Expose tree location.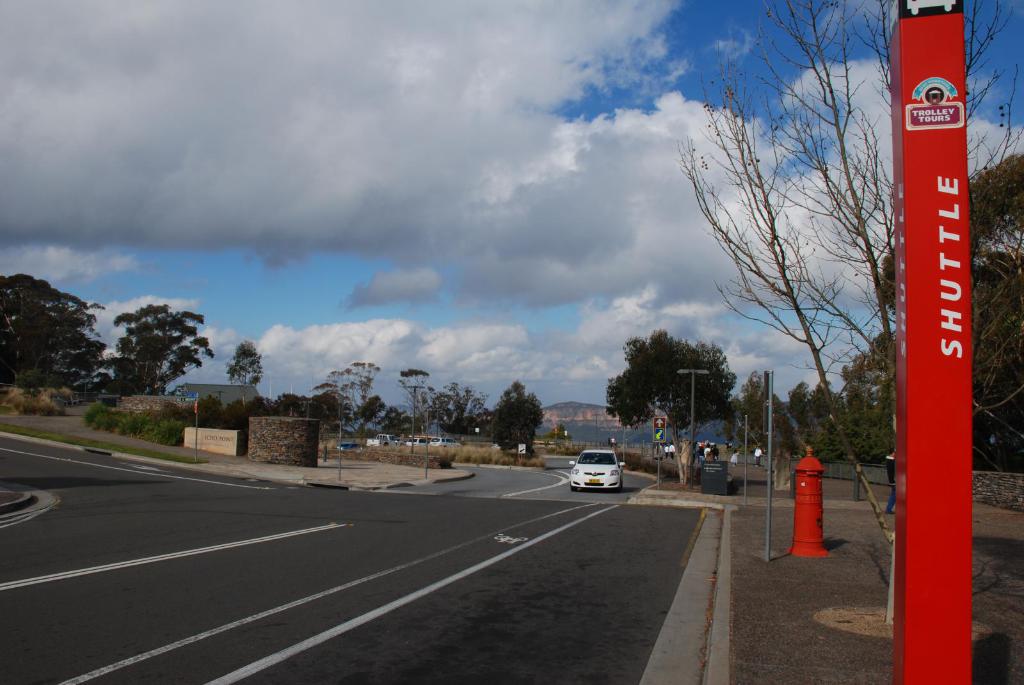
Exposed at [397, 368, 431, 420].
